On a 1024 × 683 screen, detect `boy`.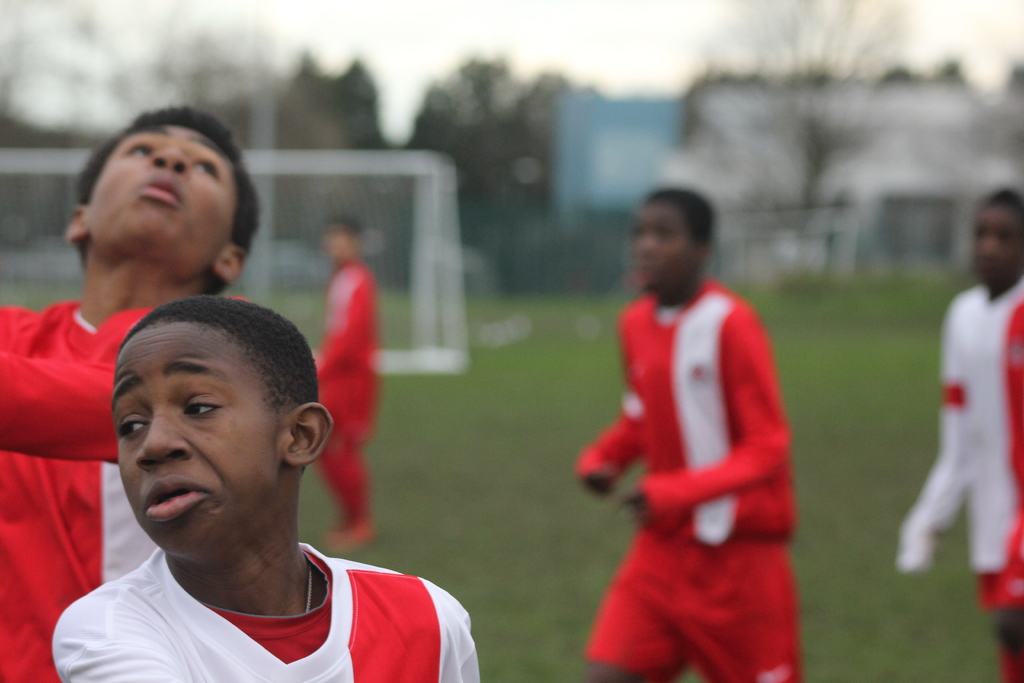
{"left": 578, "top": 186, "right": 797, "bottom": 682}.
